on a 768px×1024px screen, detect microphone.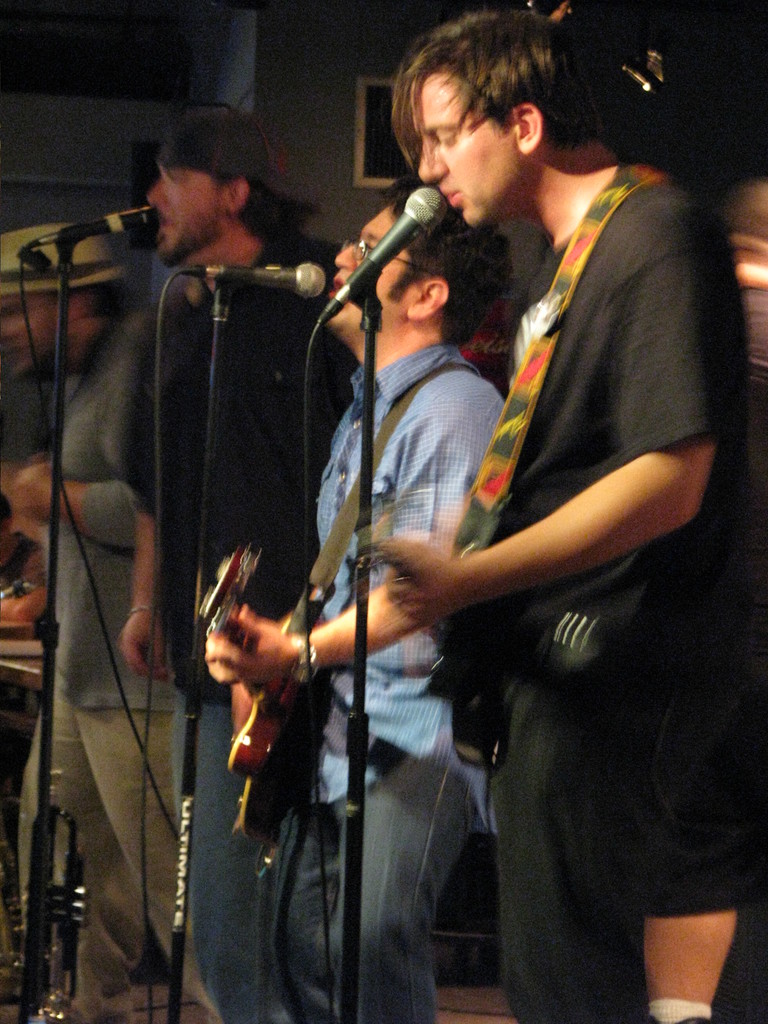
region(37, 209, 163, 242).
